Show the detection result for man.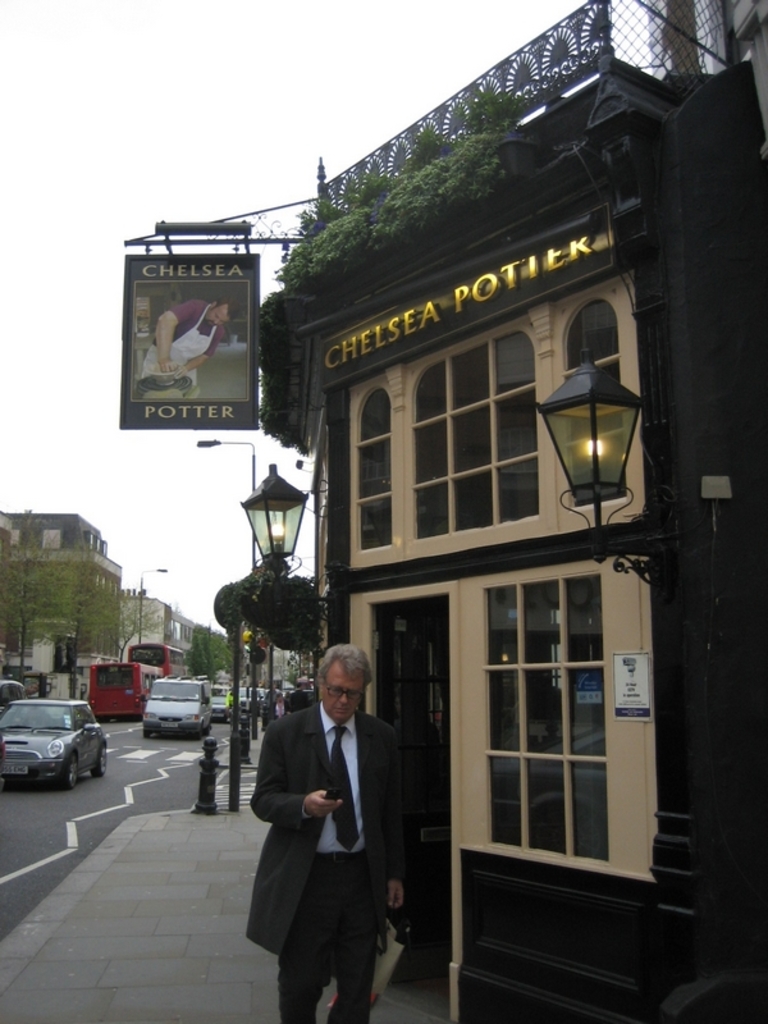
x1=251, y1=643, x2=424, y2=1004.
